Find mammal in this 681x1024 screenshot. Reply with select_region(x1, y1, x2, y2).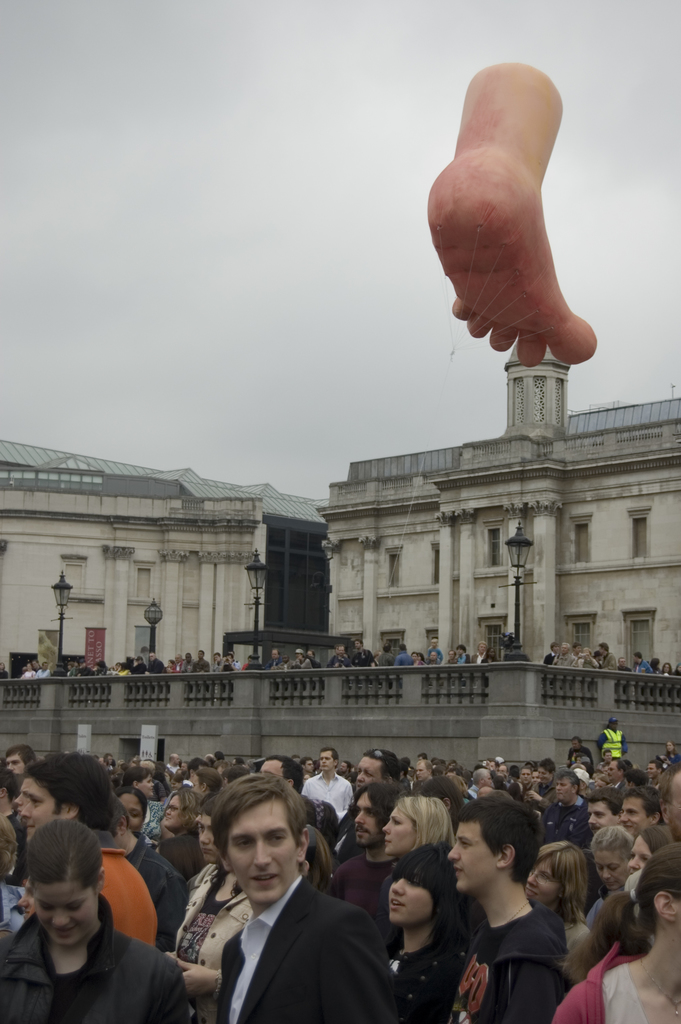
select_region(424, 60, 599, 364).
